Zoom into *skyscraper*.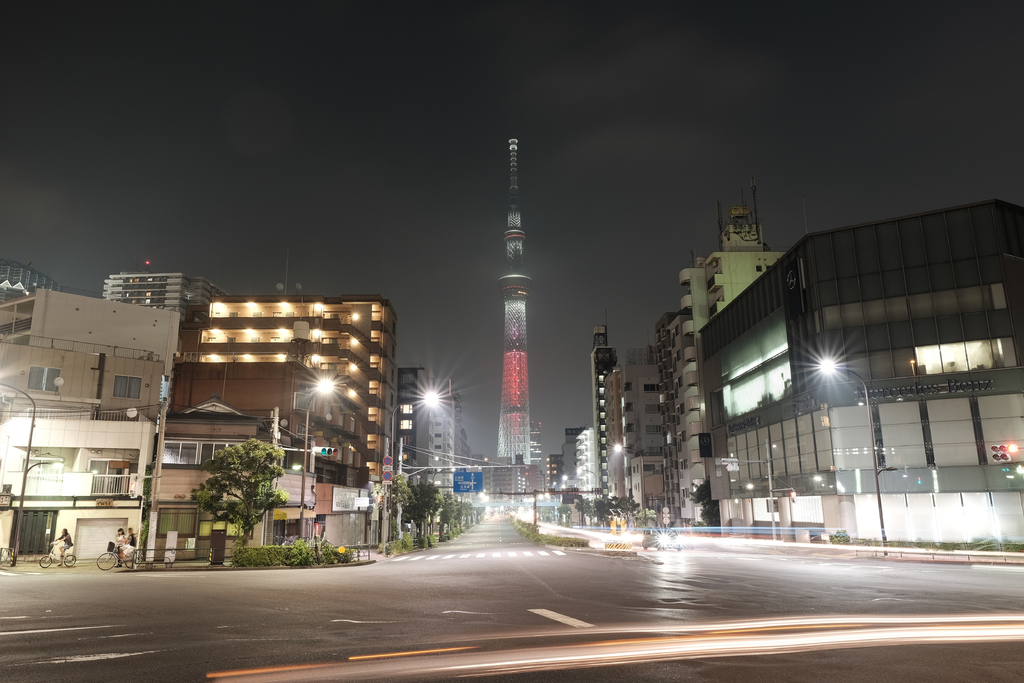
Zoom target: (left=177, top=286, right=394, bottom=553).
